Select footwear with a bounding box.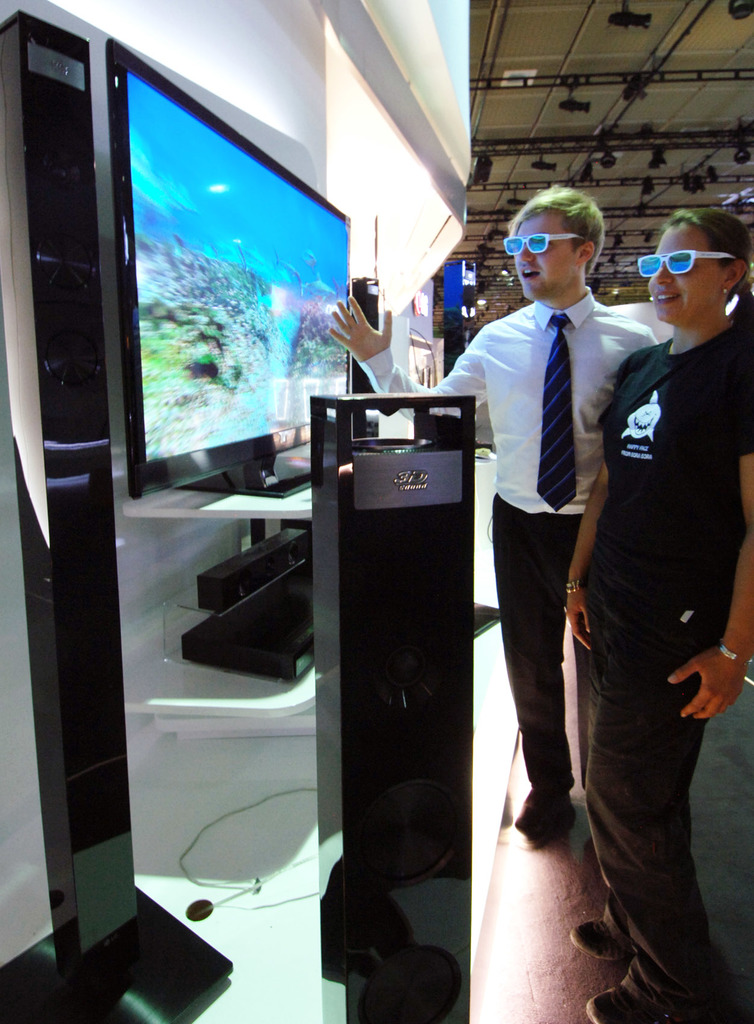
bbox=(568, 916, 647, 984).
